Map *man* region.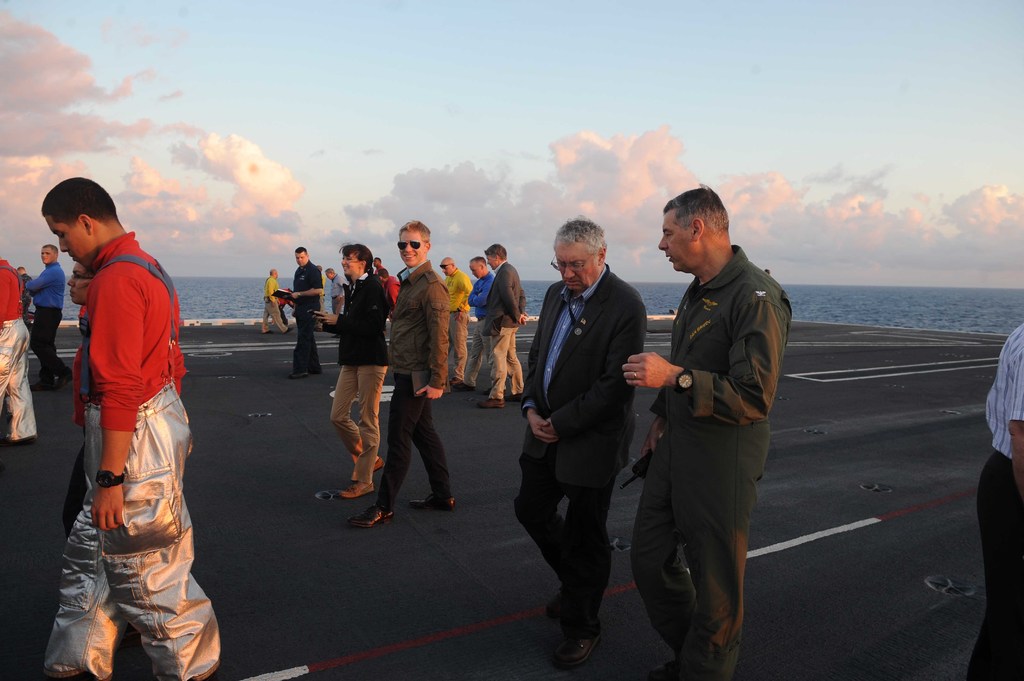
Mapped to detection(428, 259, 465, 388).
